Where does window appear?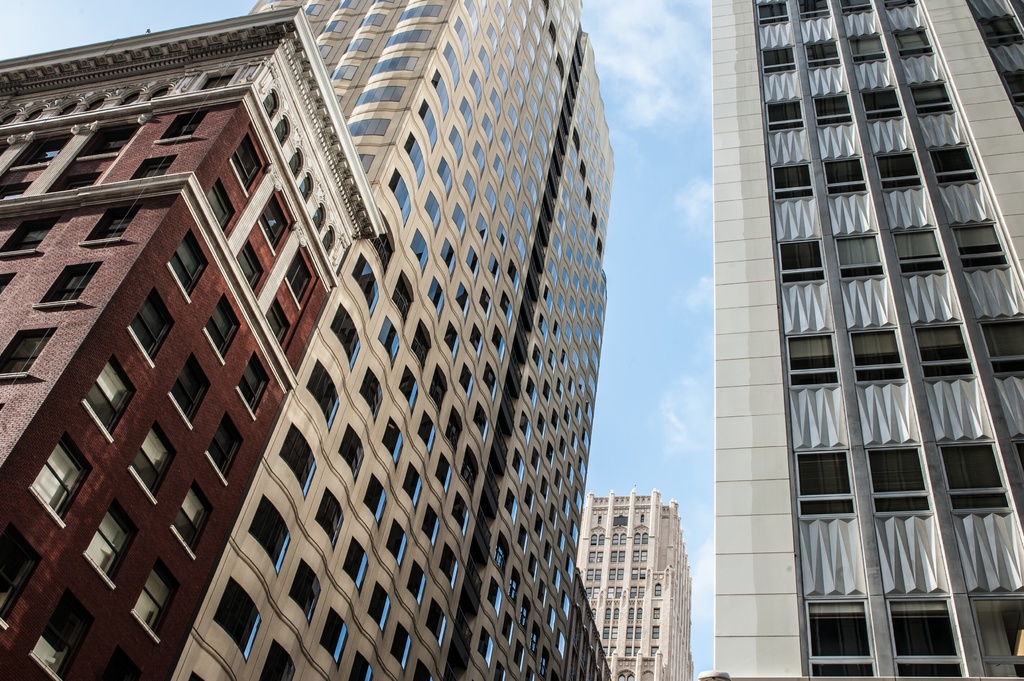
Appears at 0:320:68:388.
